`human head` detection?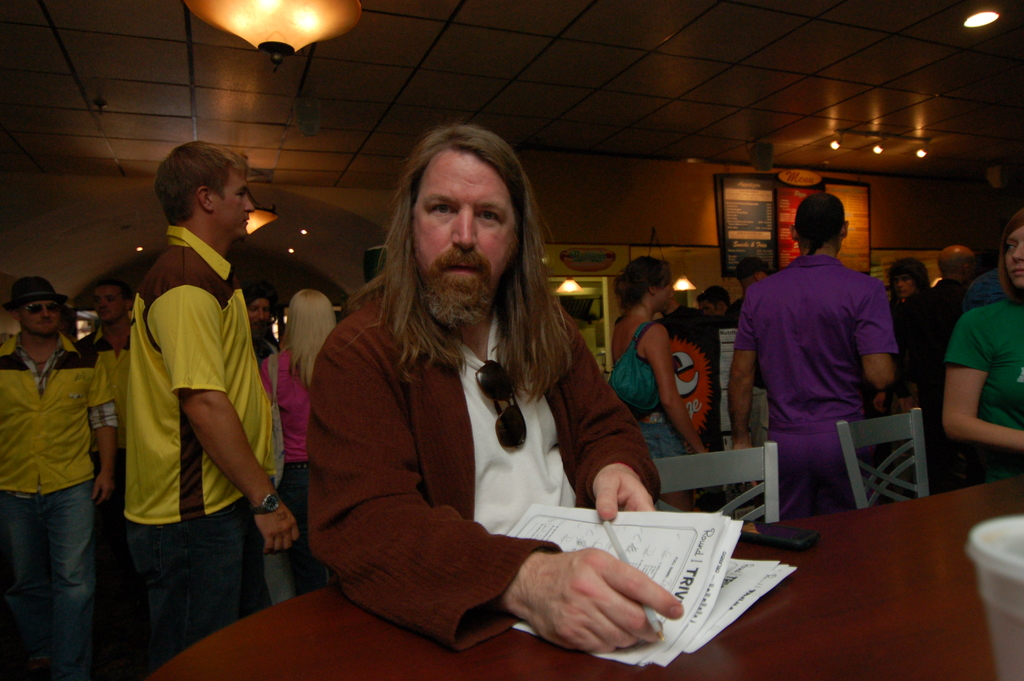
[790, 194, 849, 252]
